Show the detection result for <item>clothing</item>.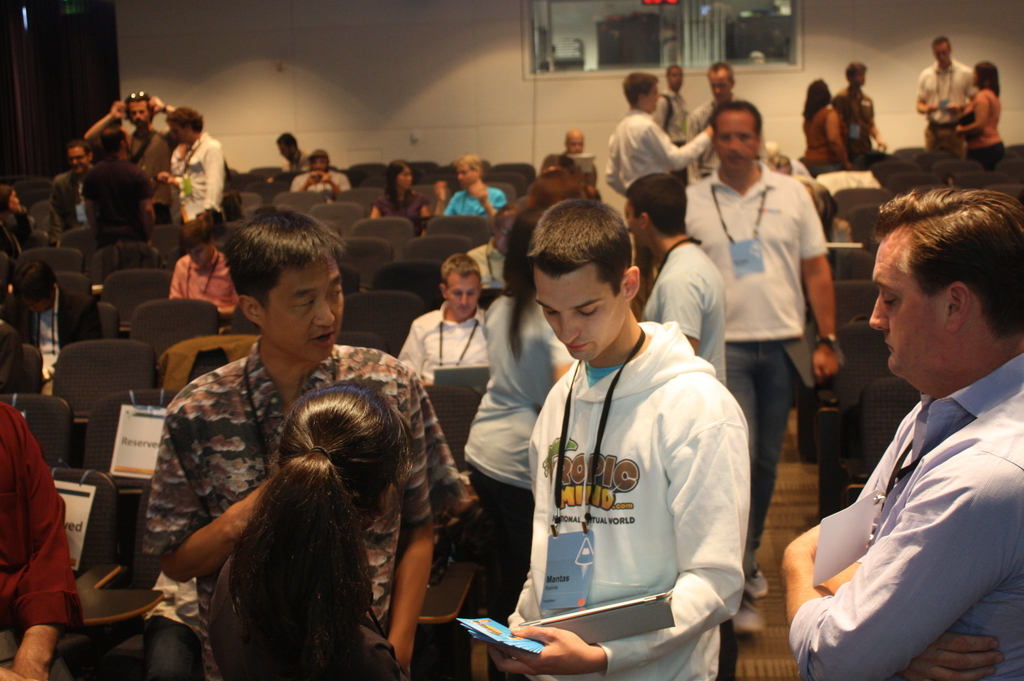
[left=124, top=129, right=176, bottom=221].
